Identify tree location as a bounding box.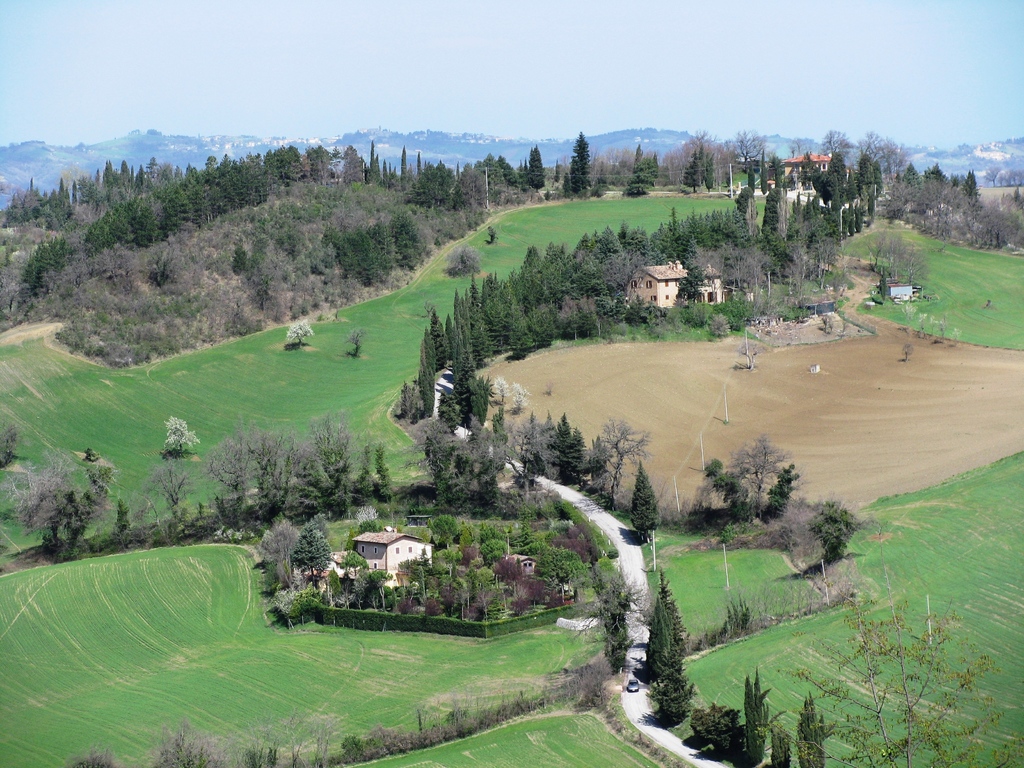
BBox(120, 161, 129, 184).
